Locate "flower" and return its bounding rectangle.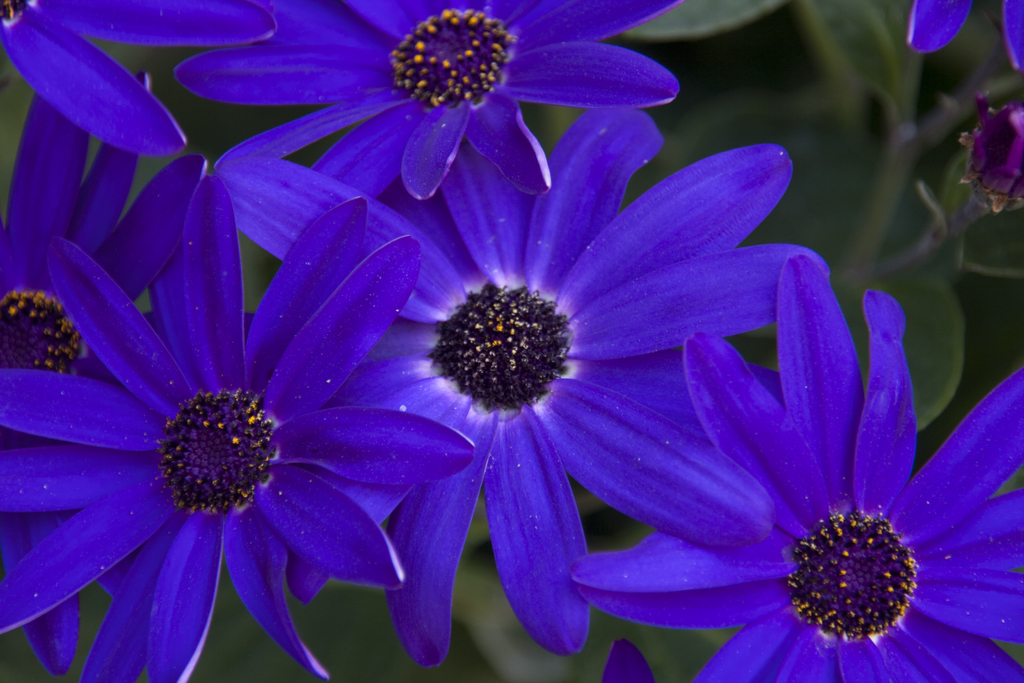
Rect(575, 258, 1023, 682).
